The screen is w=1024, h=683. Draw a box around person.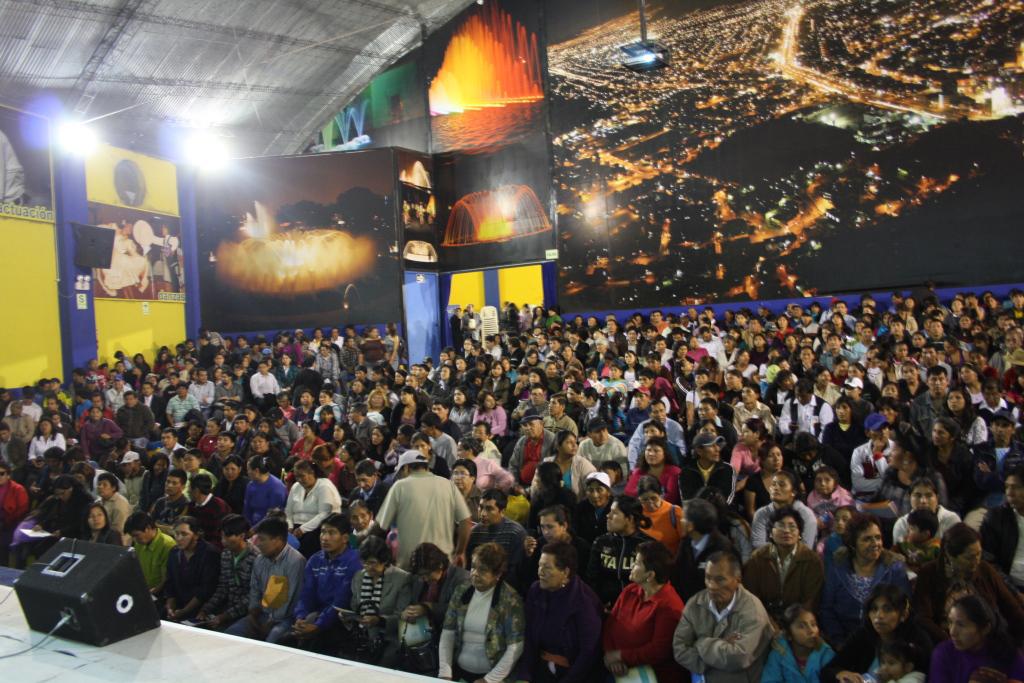
617/559/682/676.
